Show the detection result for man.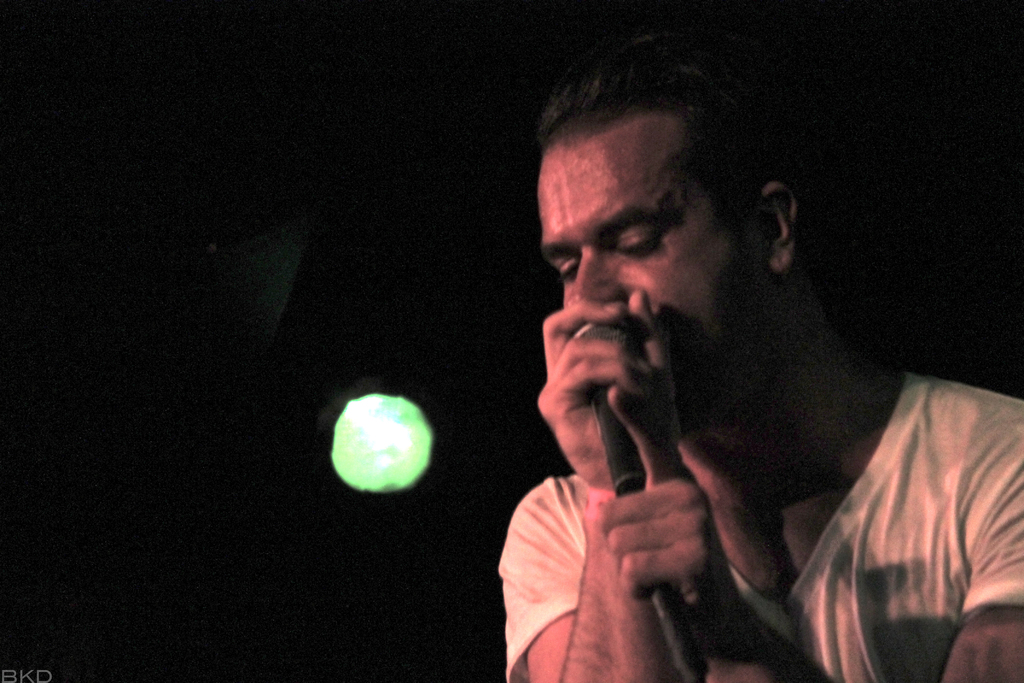
(488,22,1023,682).
